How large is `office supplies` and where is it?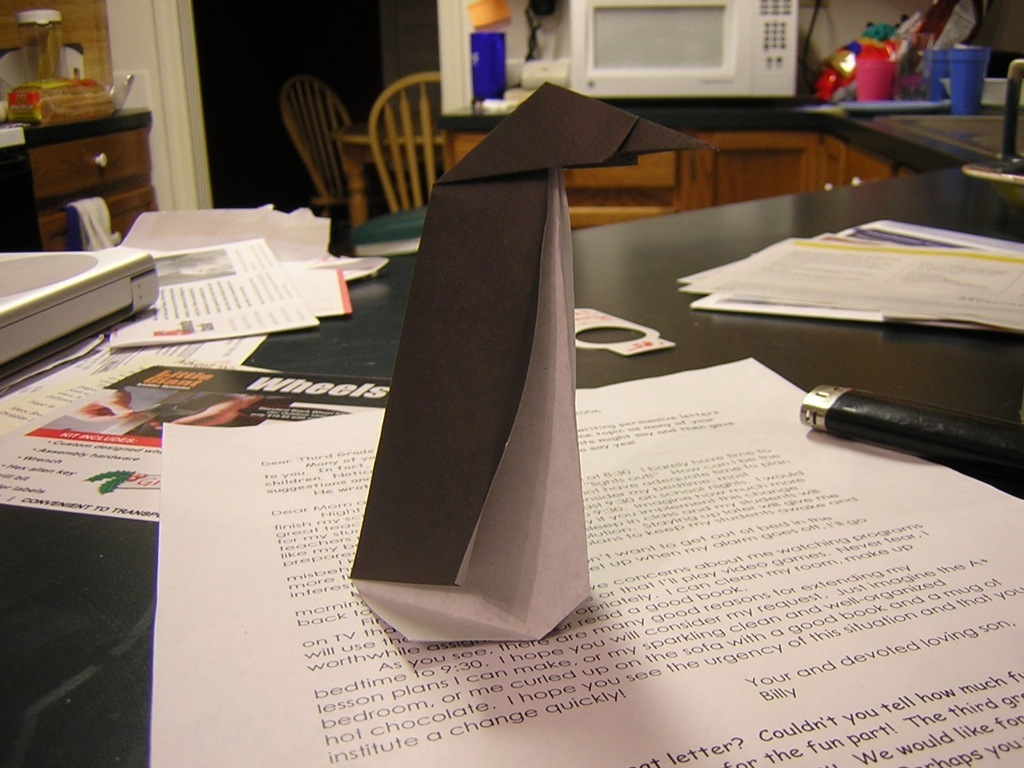
Bounding box: Rect(467, 31, 504, 95).
